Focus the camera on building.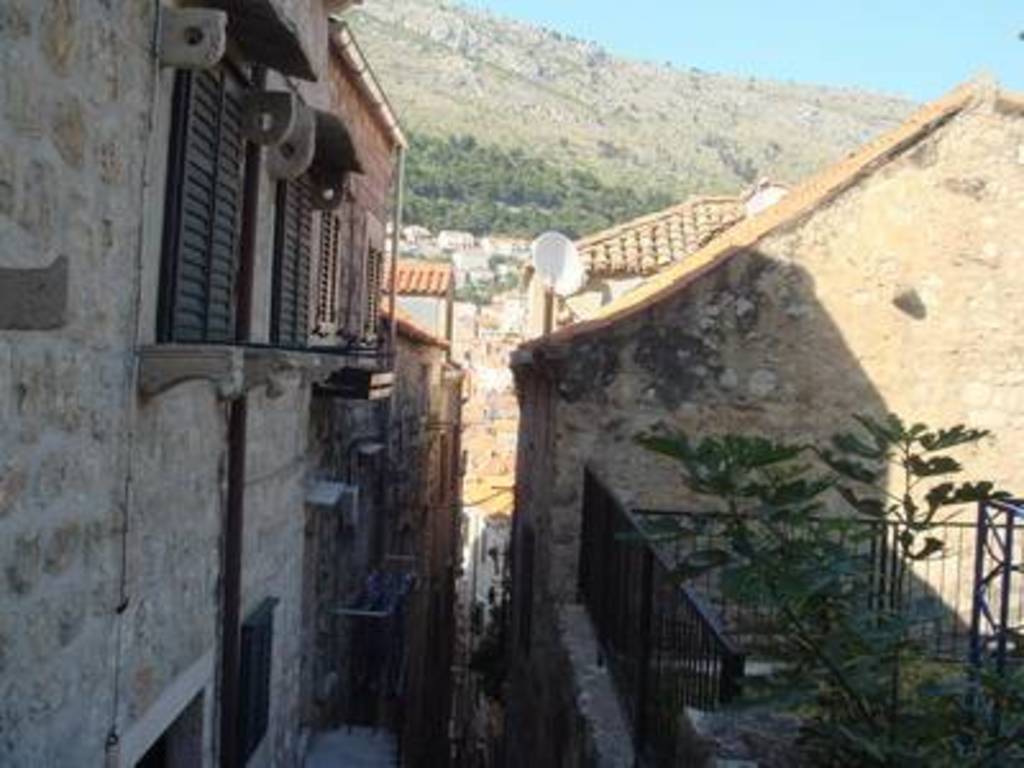
Focus region: bbox(381, 261, 451, 335).
